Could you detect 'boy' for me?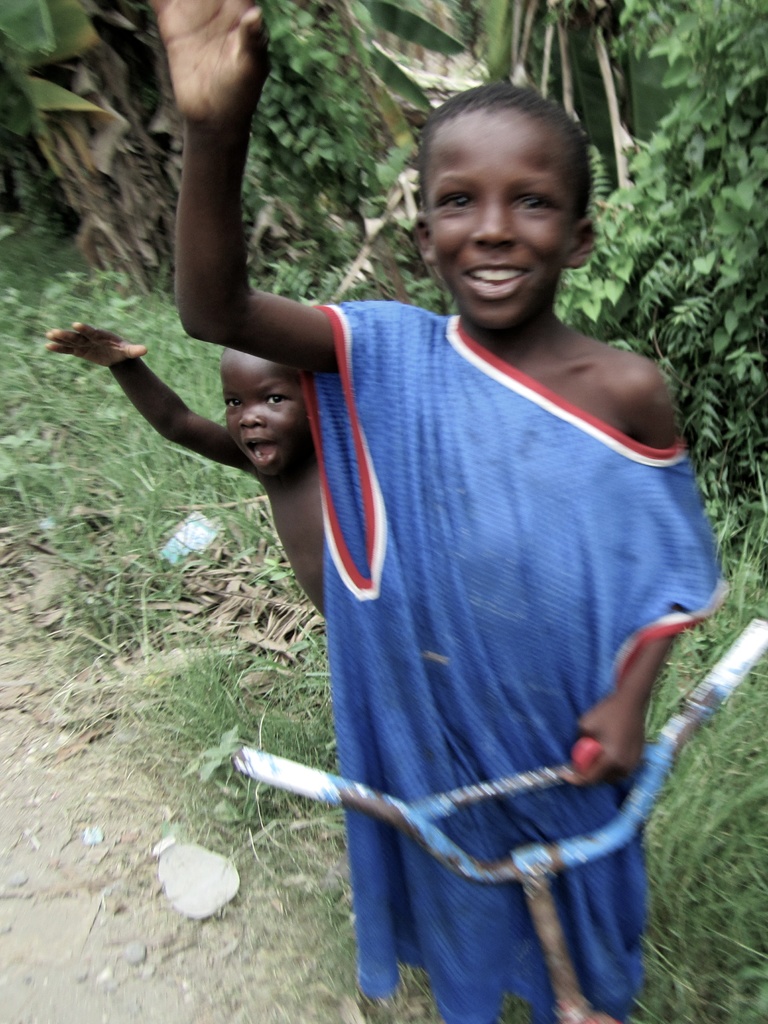
Detection result: select_region(165, 77, 732, 994).
